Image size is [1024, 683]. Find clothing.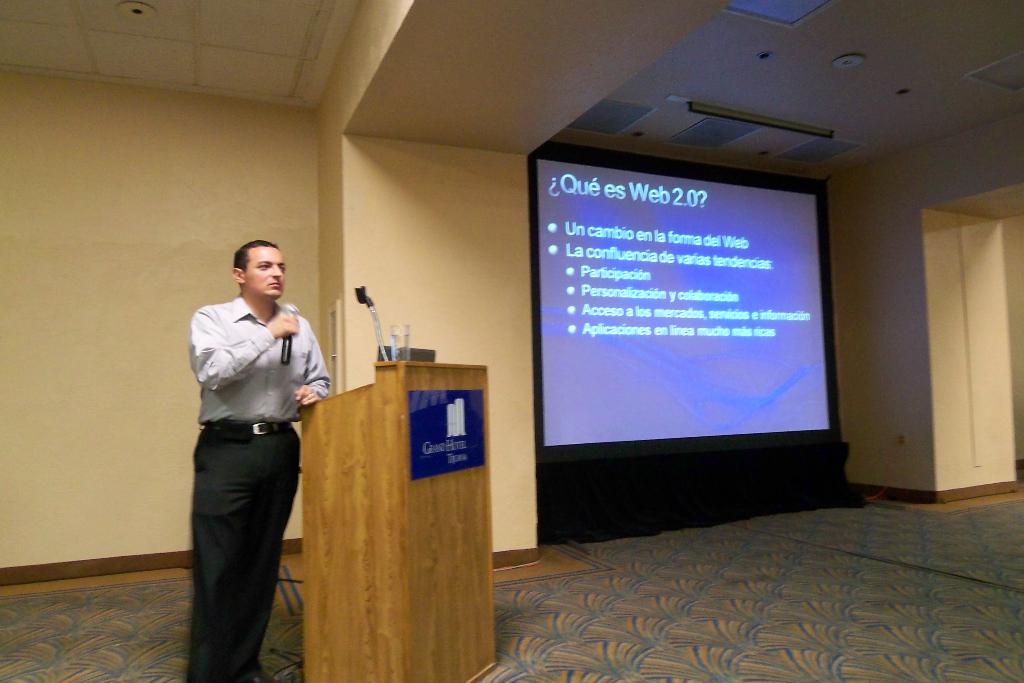
bbox(175, 261, 319, 643).
